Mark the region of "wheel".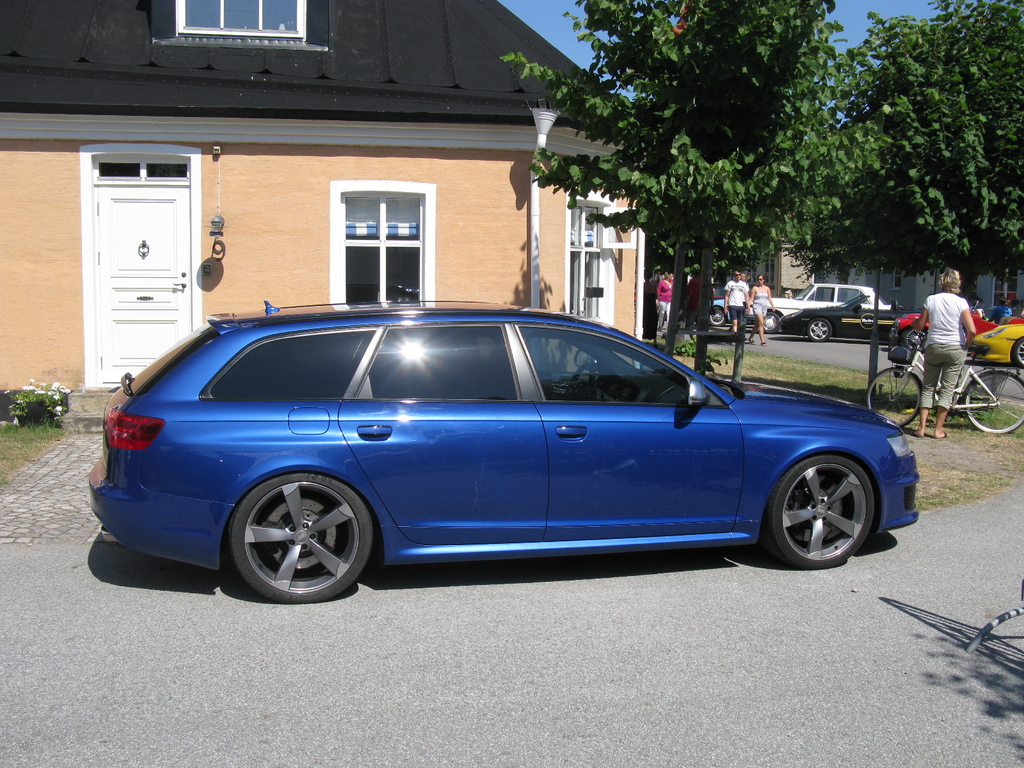
Region: (965,373,1023,436).
